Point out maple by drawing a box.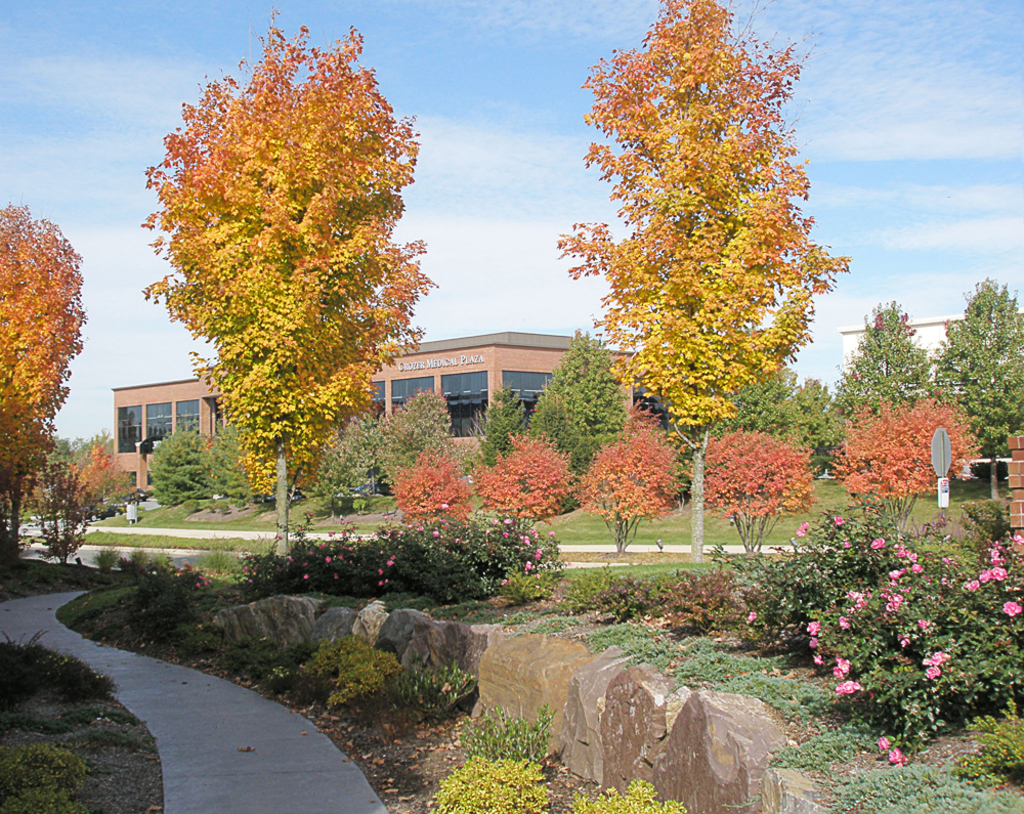
(568, 0, 848, 461).
